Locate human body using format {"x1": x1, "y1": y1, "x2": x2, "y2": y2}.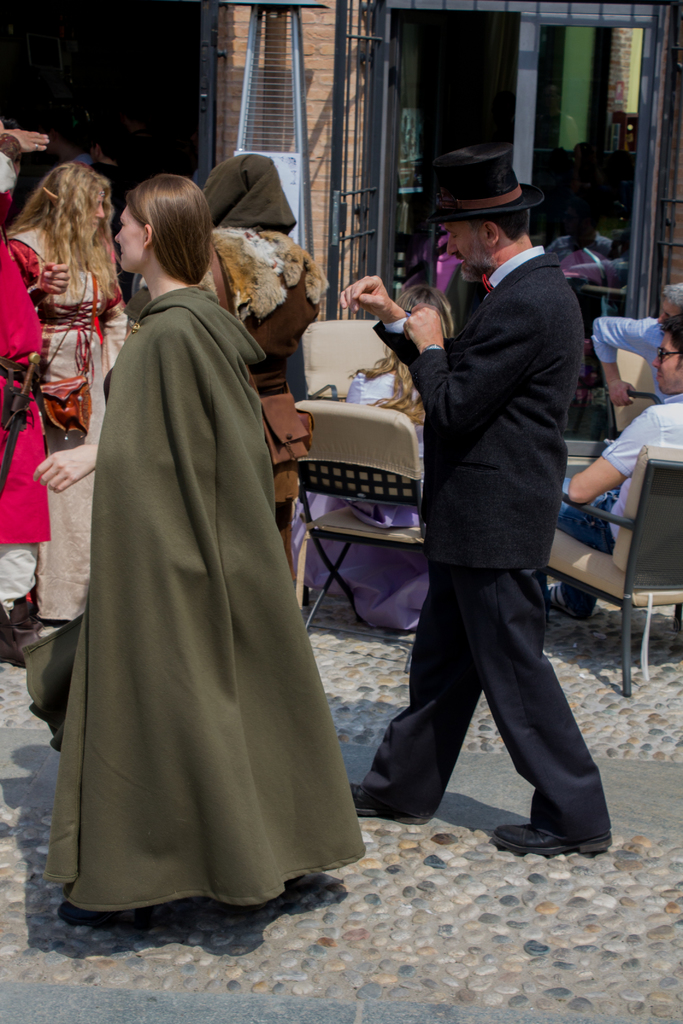
{"x1": 543, "y1": 391, "x2": 682, "y2": 622}.
